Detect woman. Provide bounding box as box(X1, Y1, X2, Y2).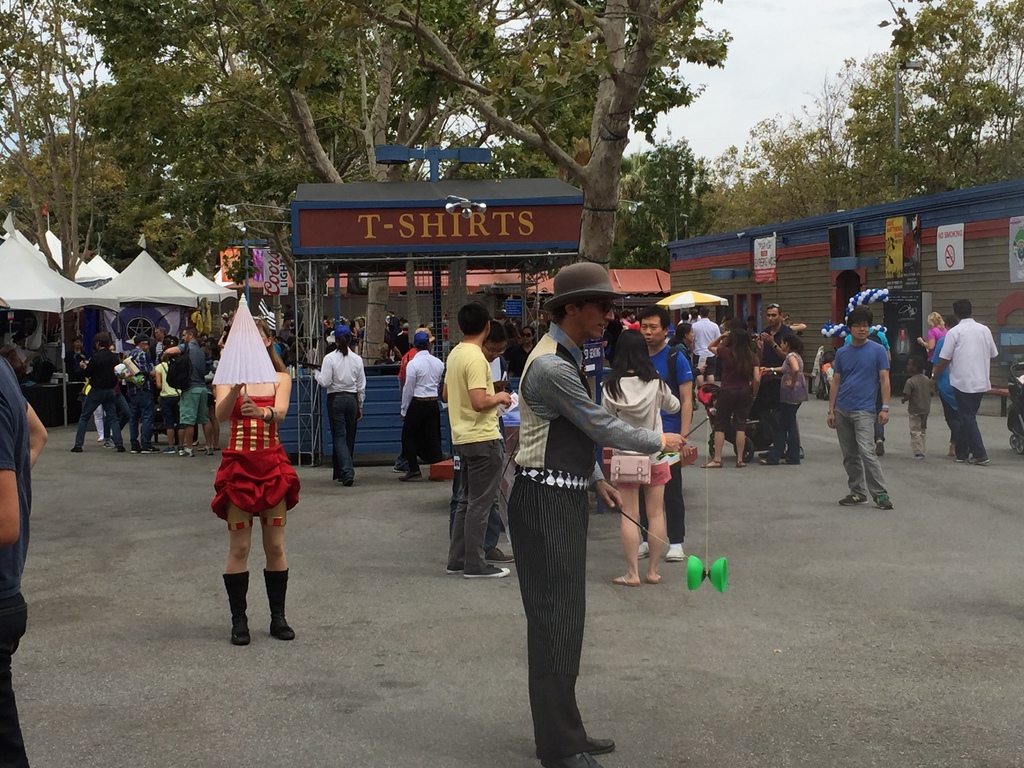
box(211, 315, 296, 647).
